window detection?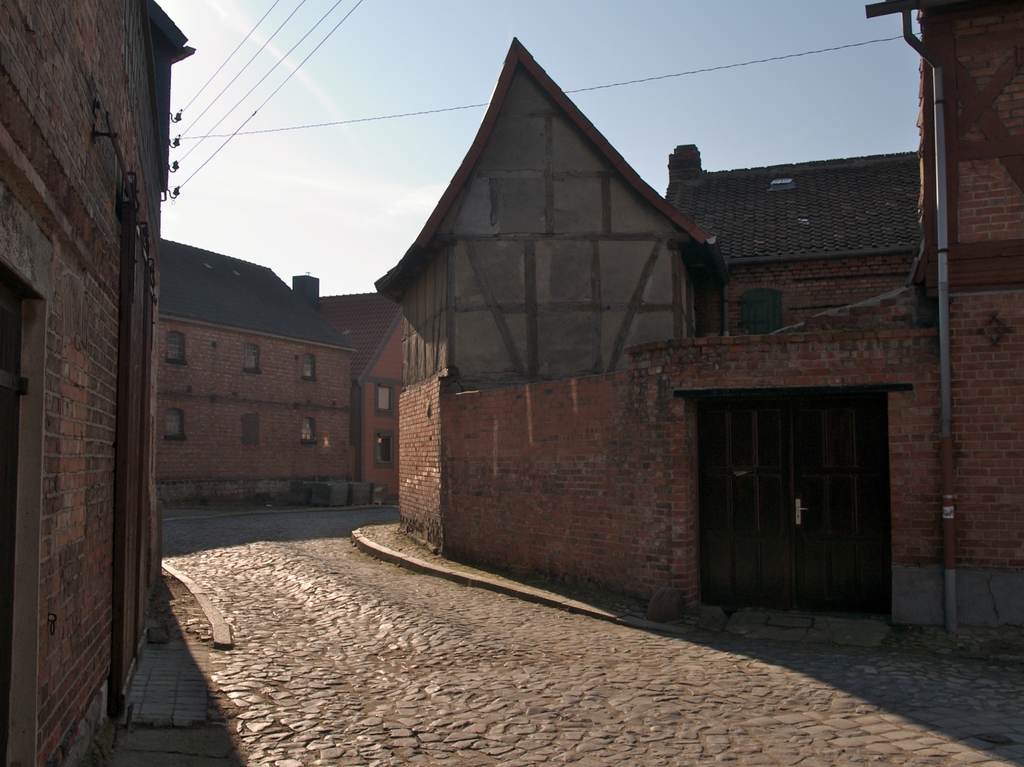
[x1=375, y1=433, x2=396, y2=465]
